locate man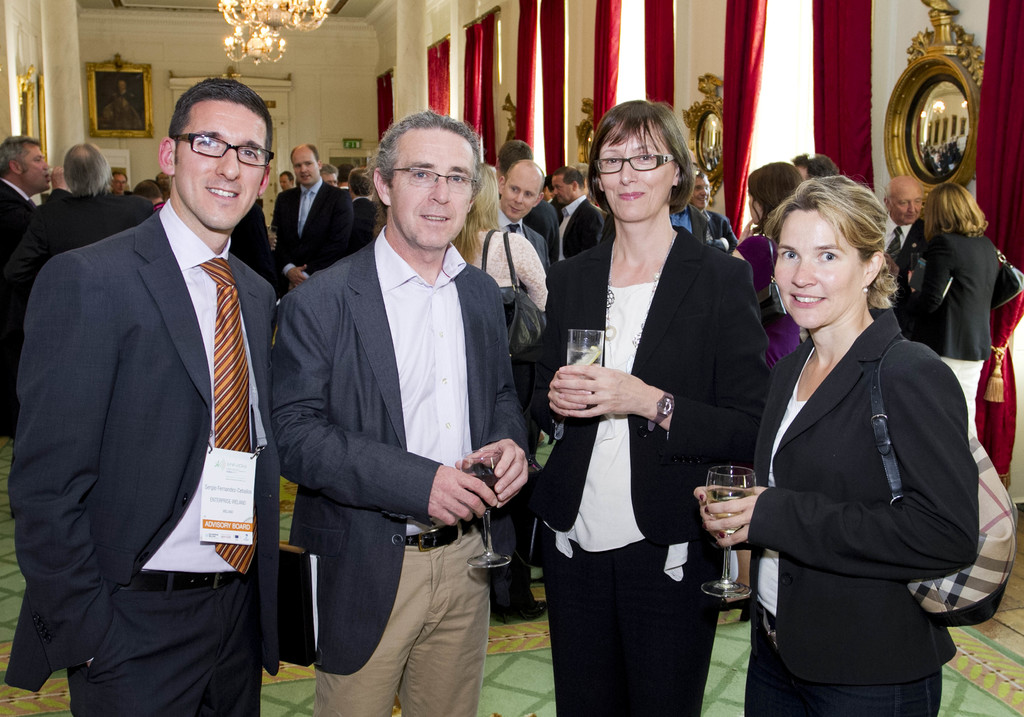
[left=349, top=167, right=382, bottom=250]
